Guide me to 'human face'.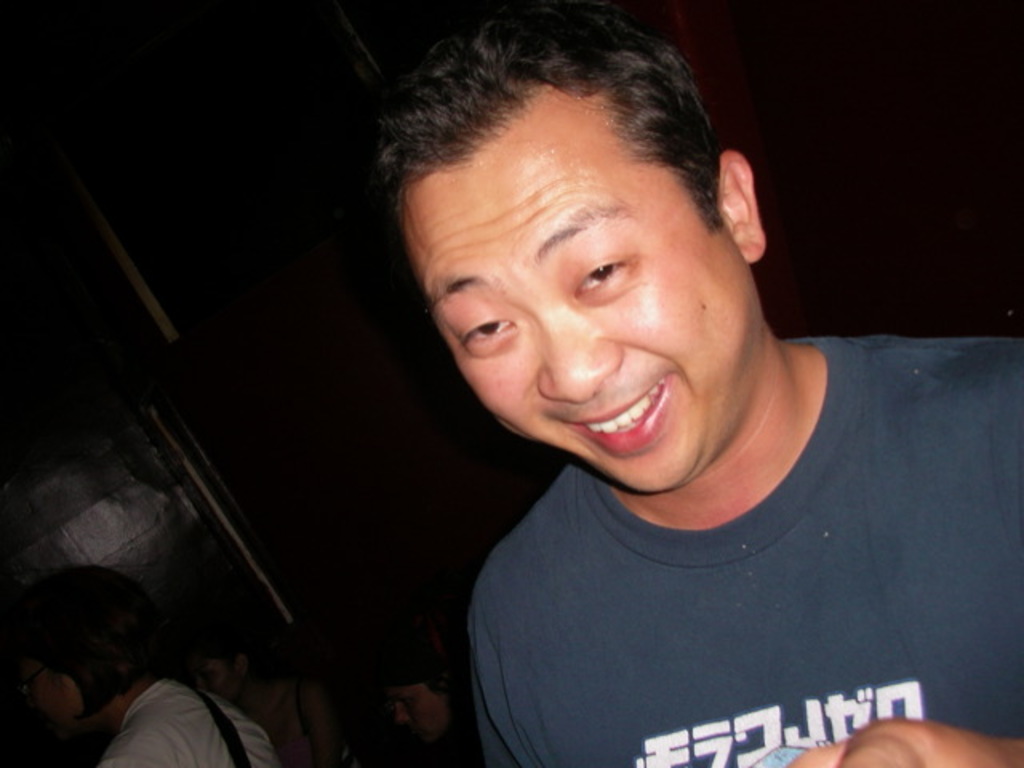
Guidance: x1=187, y1=659, x2=232, y2=694.
